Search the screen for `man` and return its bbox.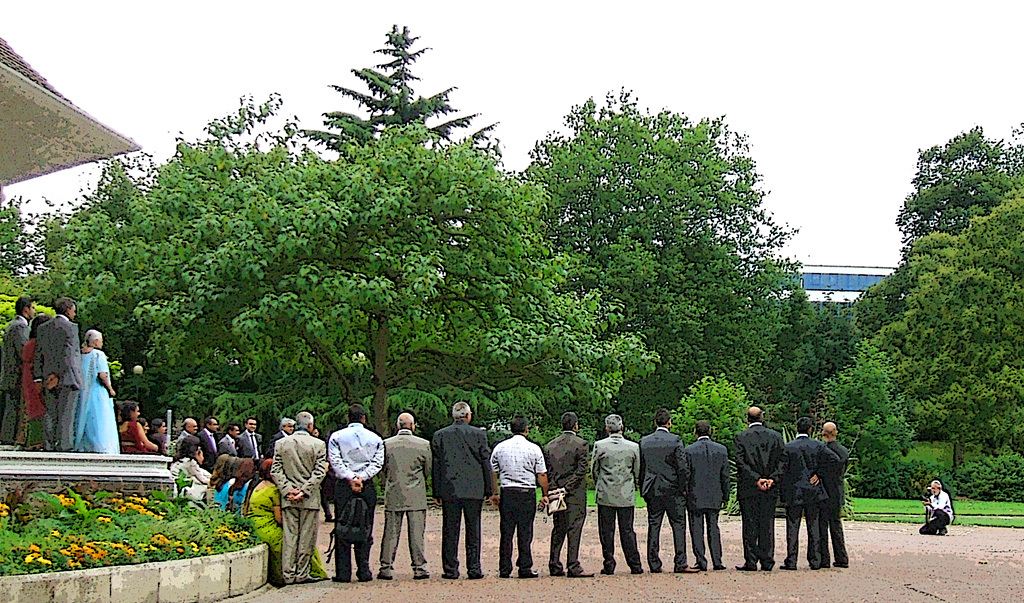
Found: (0, 296, 34, 444).
